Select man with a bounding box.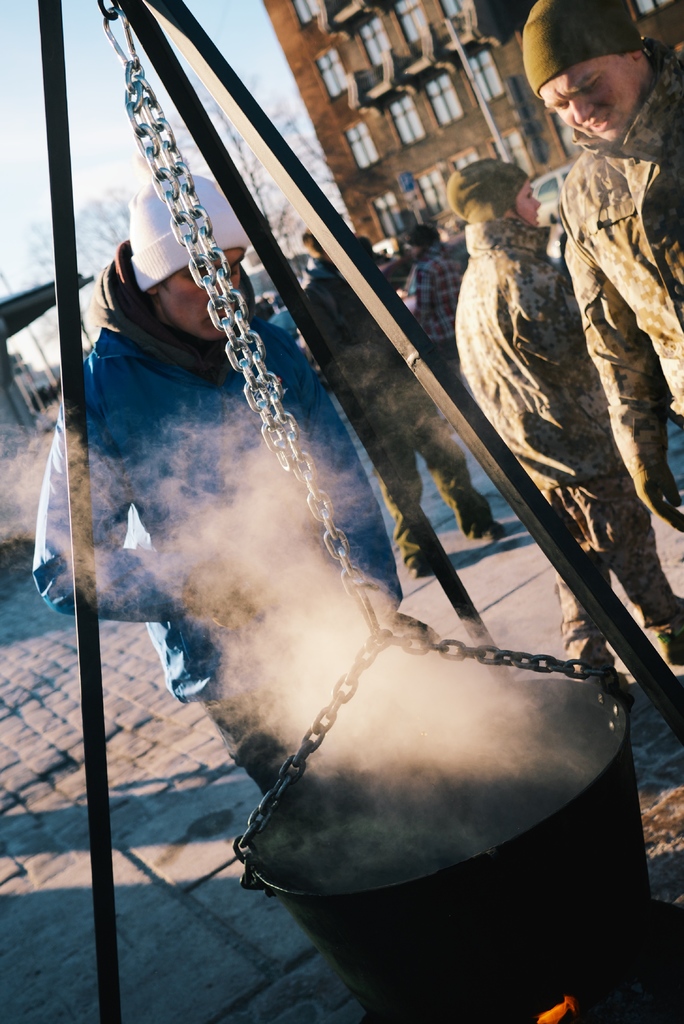
pyautogui.locateOnScreen(520, 0, 683, 531).
